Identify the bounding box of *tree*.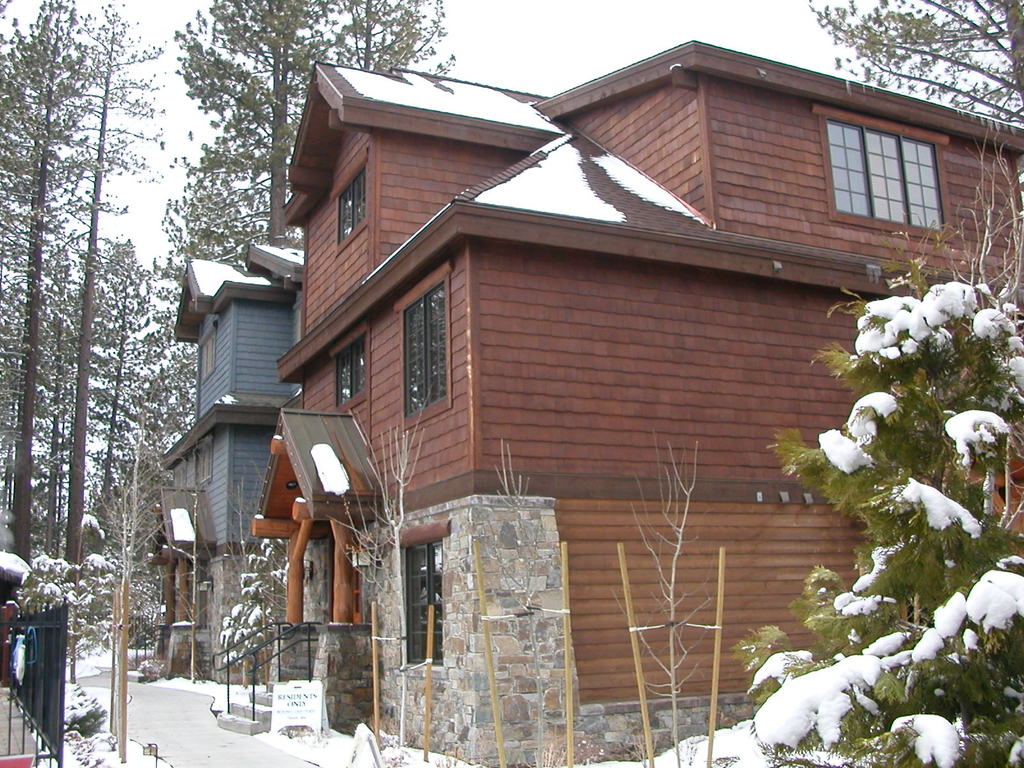
bbox=(795, 0, 1023, 265).
